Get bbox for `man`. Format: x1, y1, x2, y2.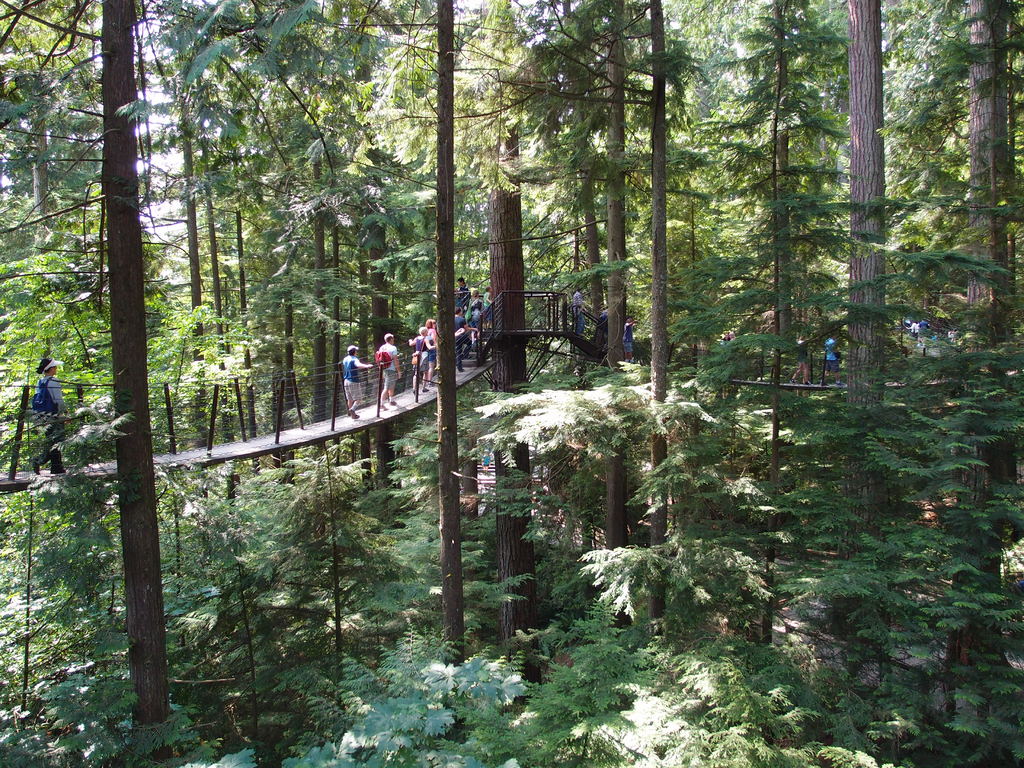
341, 339, 374, 421.
